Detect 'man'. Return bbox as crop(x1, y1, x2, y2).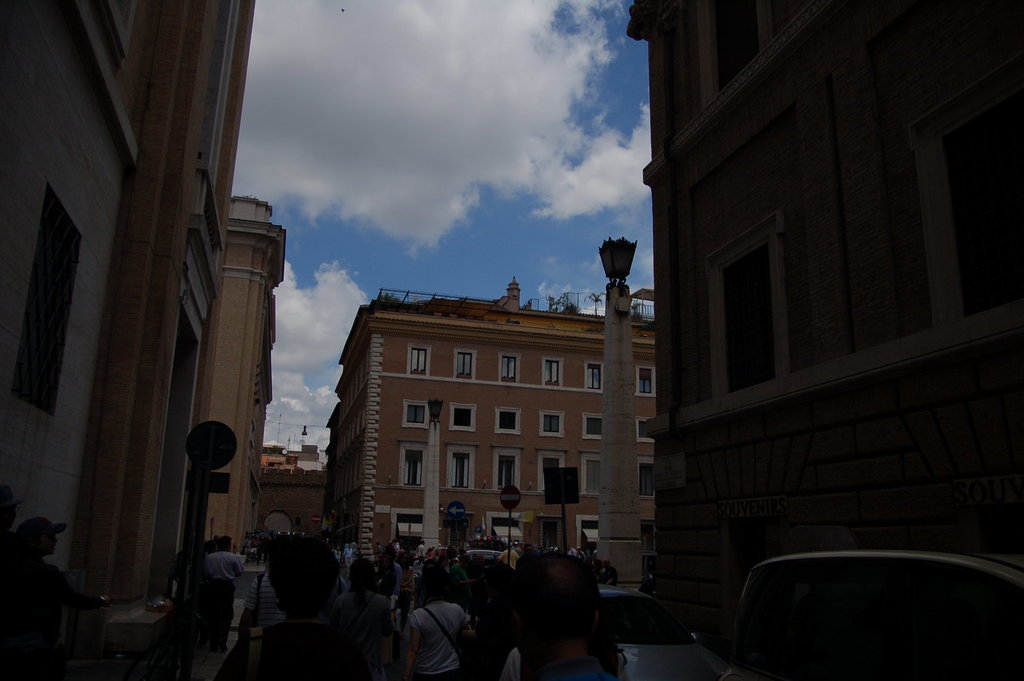
crop(226, 529, 386, 680).
